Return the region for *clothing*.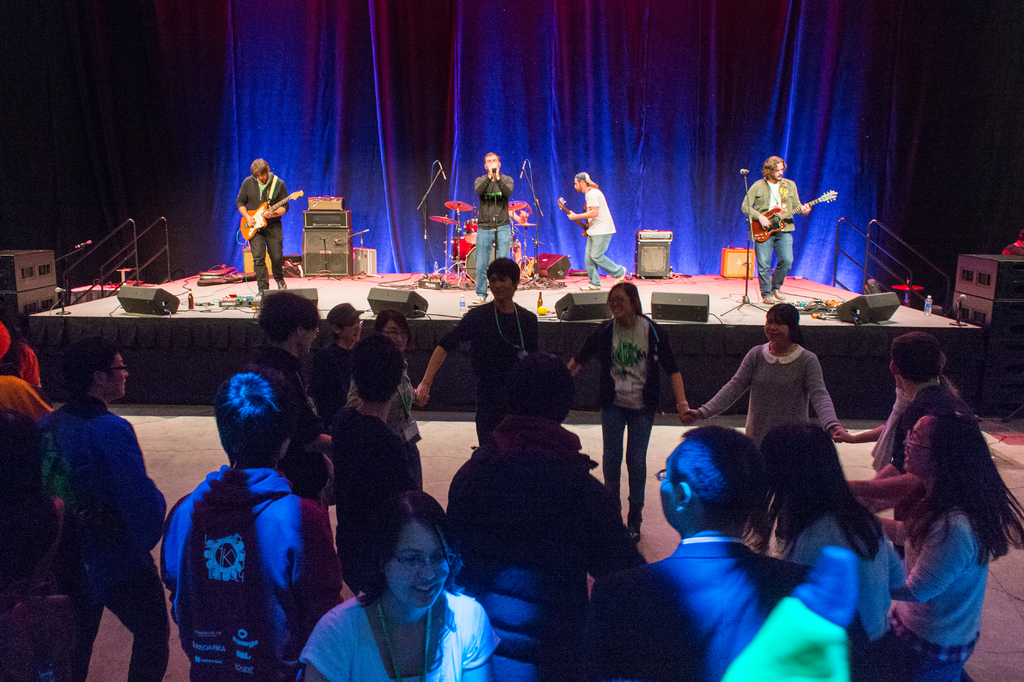
(241, 337, 307, 445).
